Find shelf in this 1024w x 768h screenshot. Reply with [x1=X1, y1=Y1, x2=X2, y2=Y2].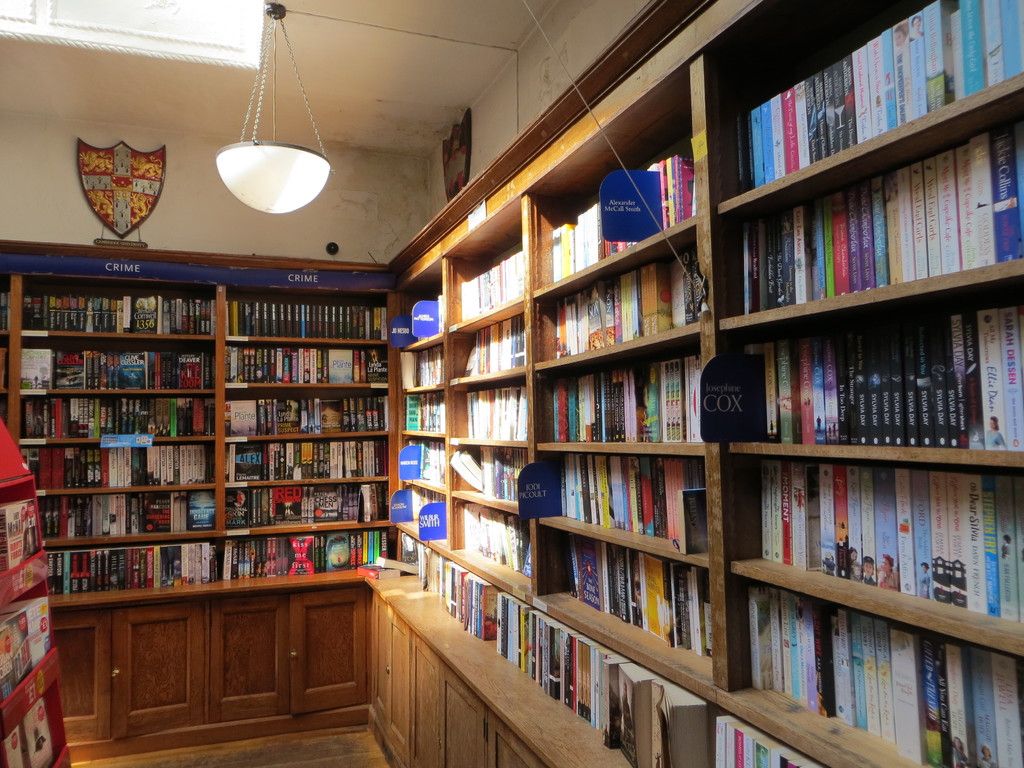
[x1=525, y1=72, x2=710, y2=276].
